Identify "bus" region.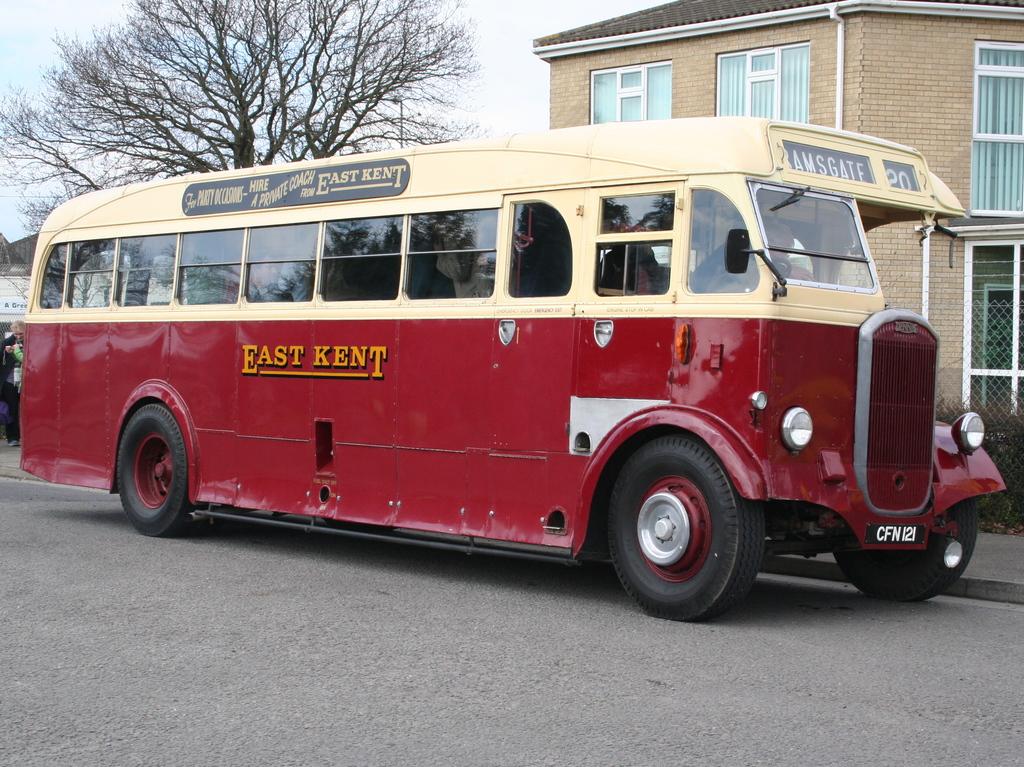
Region: select_region(17, 119, 1013, 626).
